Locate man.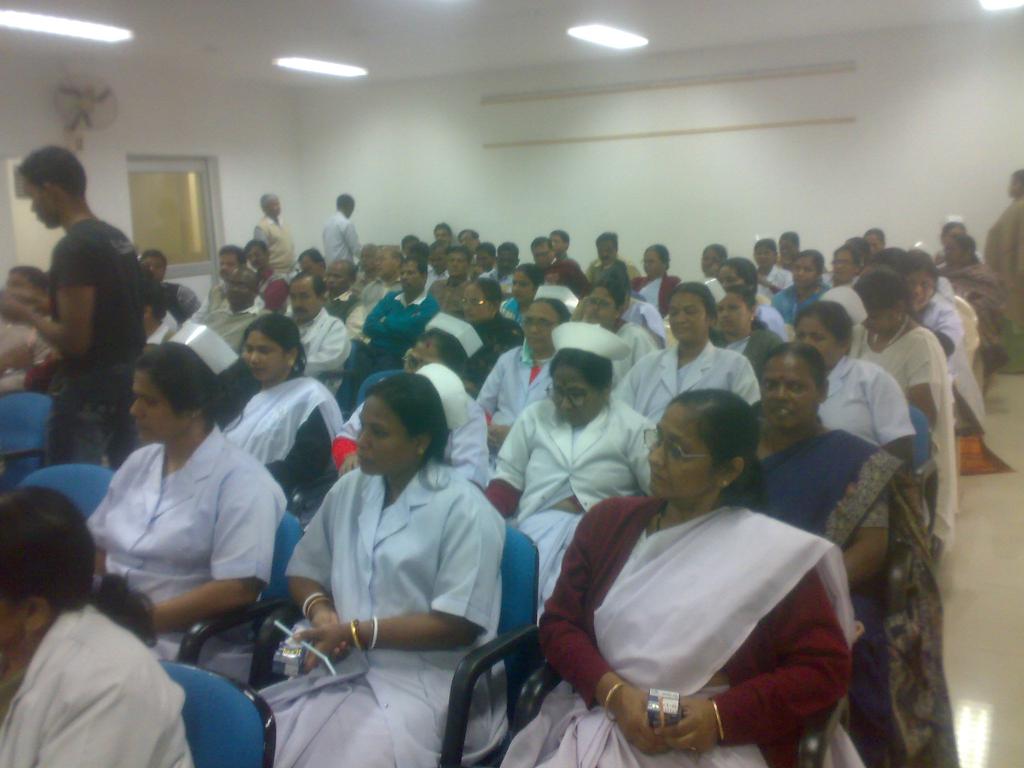
Bounding box: 355 258 444 358.
